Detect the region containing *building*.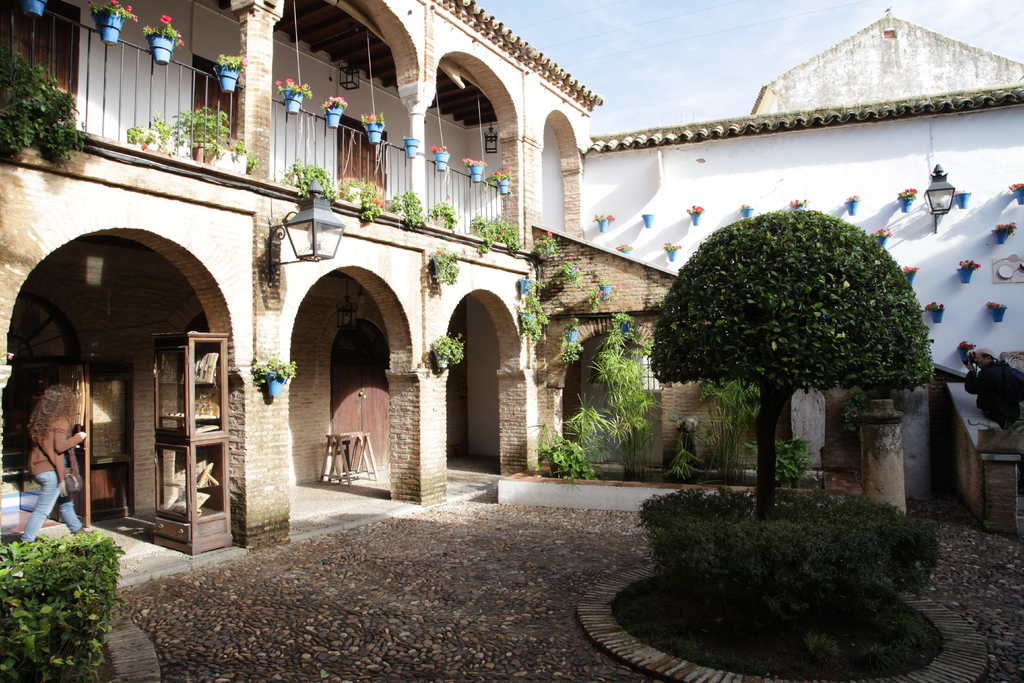
left=0, top=0, right=754, bottom=593.
